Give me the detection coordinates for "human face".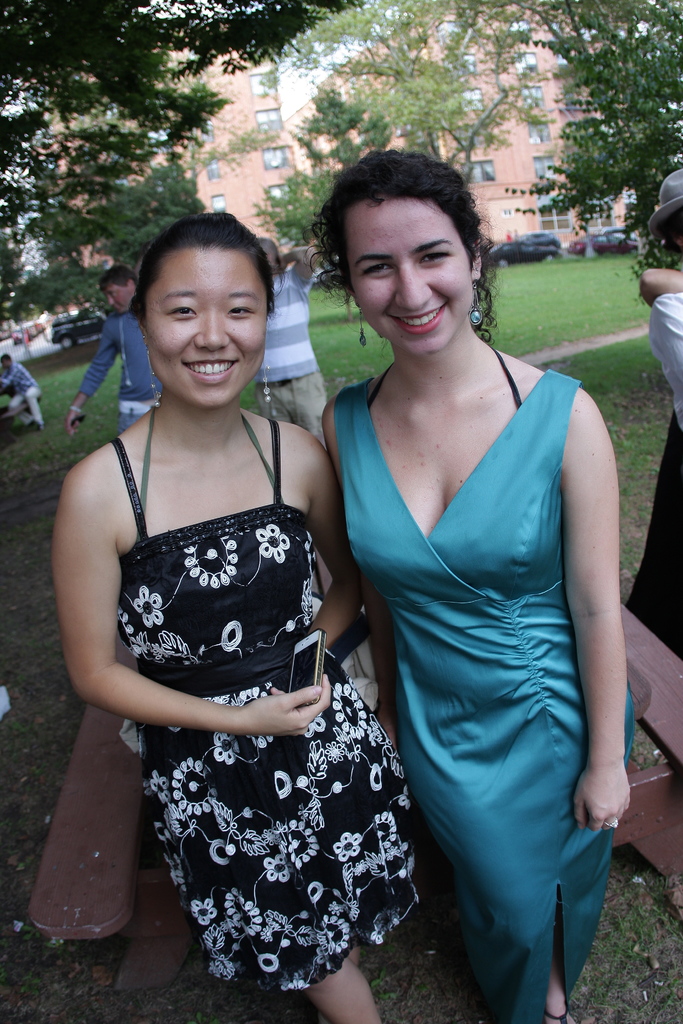
bbox=[142, 244, 270, 406].
